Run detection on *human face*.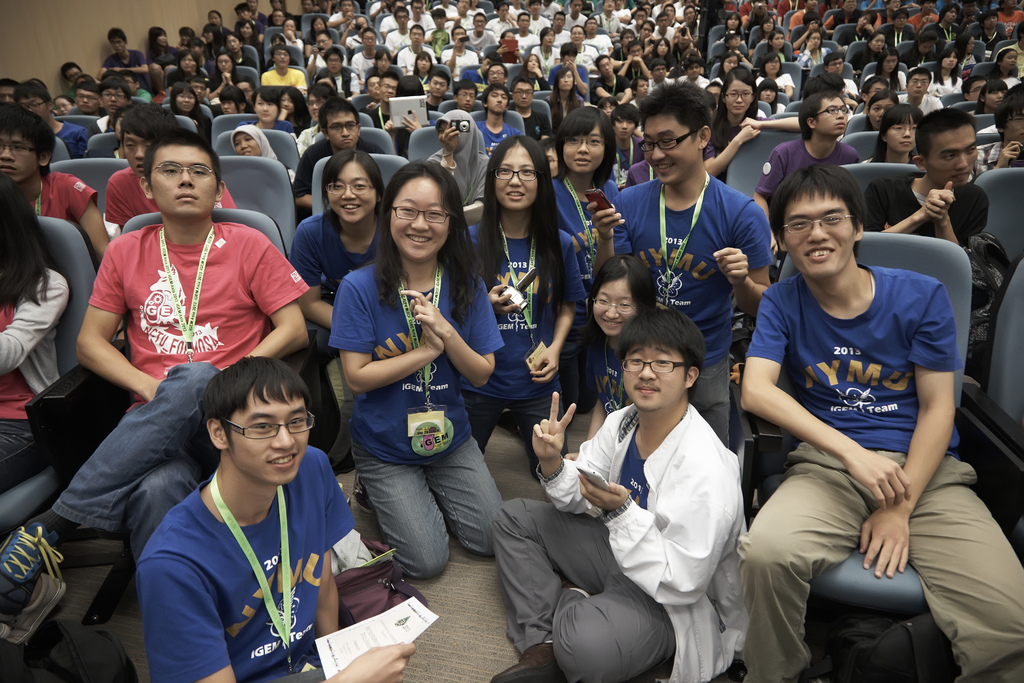
Result: <box>970,79,987,103</box>.
